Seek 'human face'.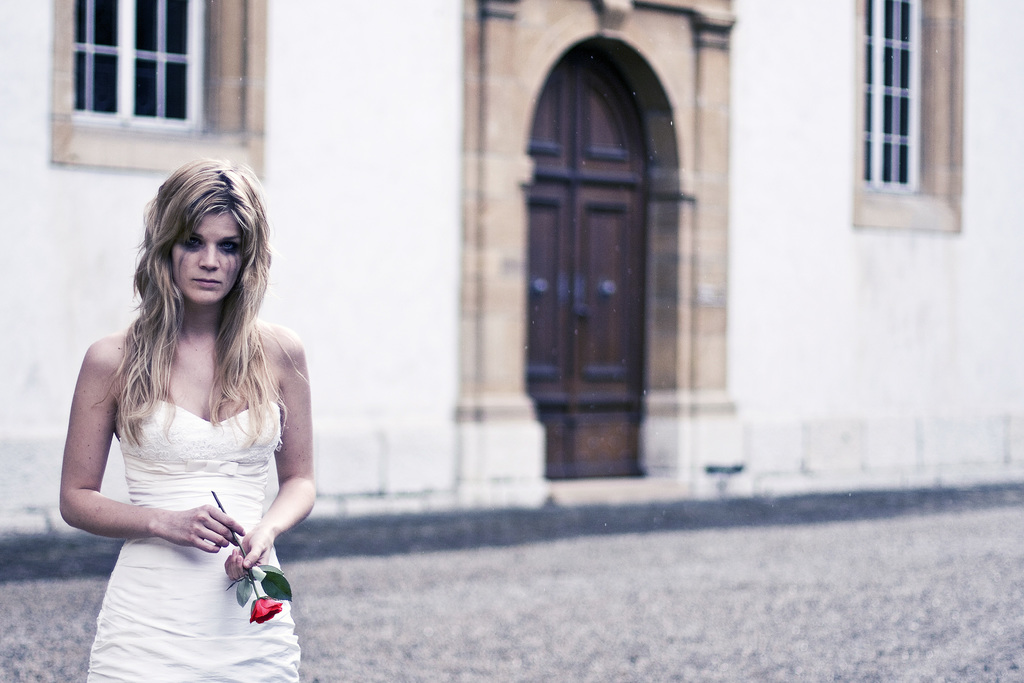
box(171, 210, 244, 304).
